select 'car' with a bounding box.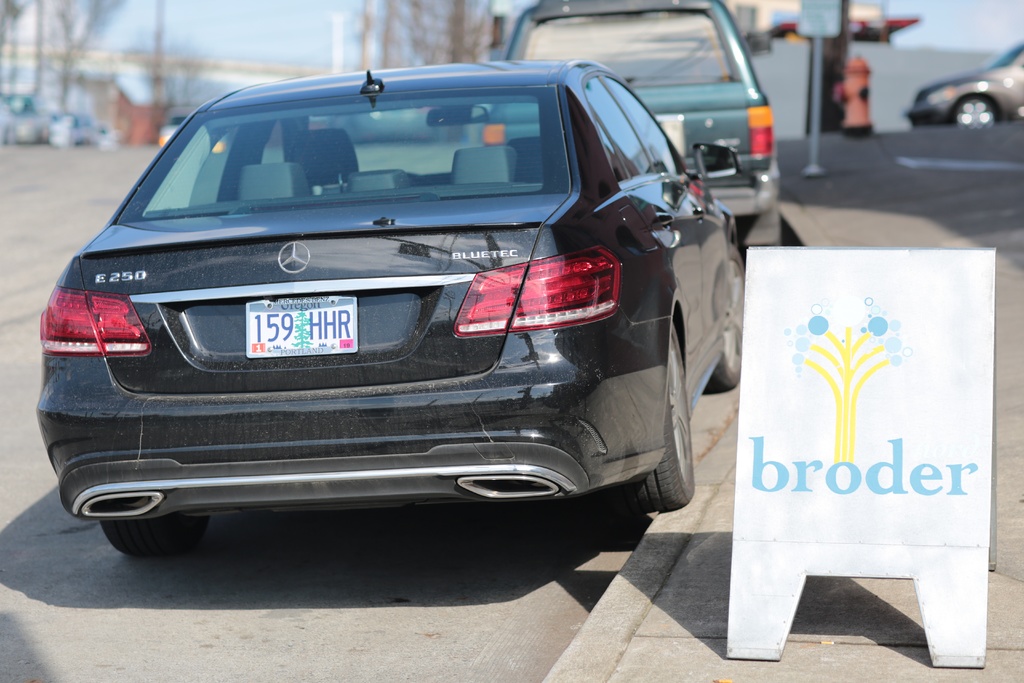
locate(161, 108, 228, 152).
